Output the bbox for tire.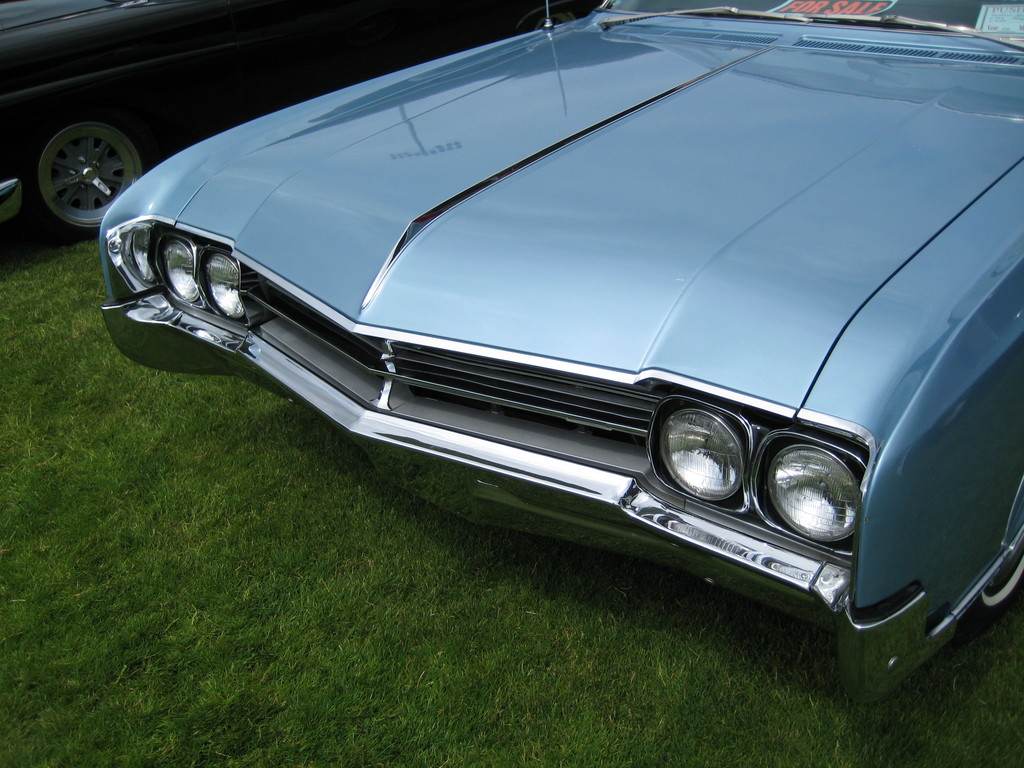
bbox=(15, 94, 146, 229).
